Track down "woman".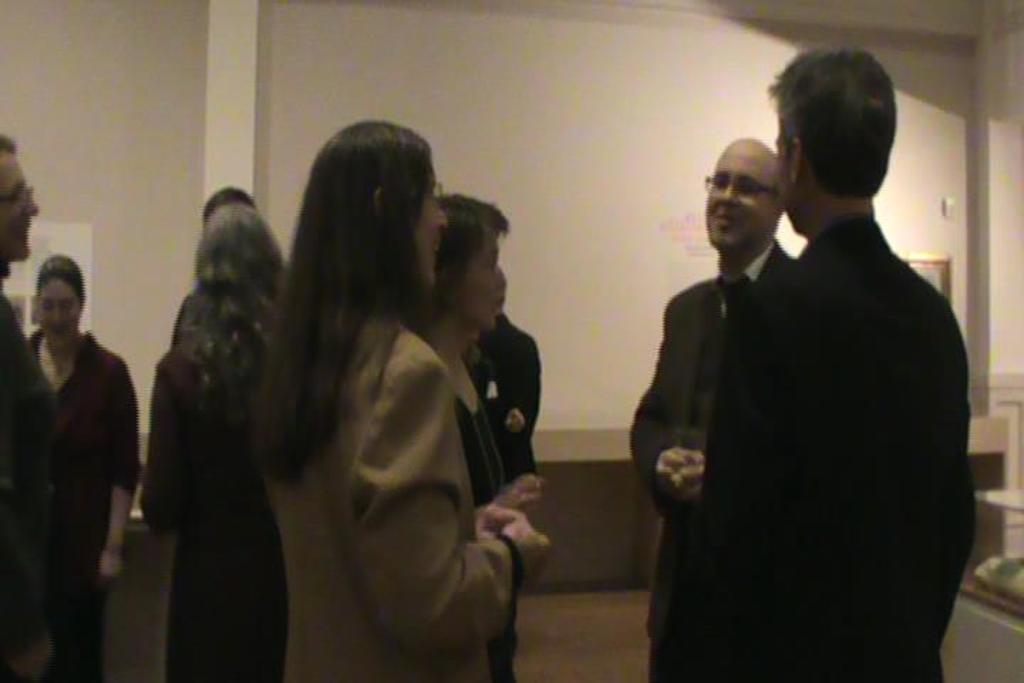
Tracked to rect(24, 253, 142, 682).
